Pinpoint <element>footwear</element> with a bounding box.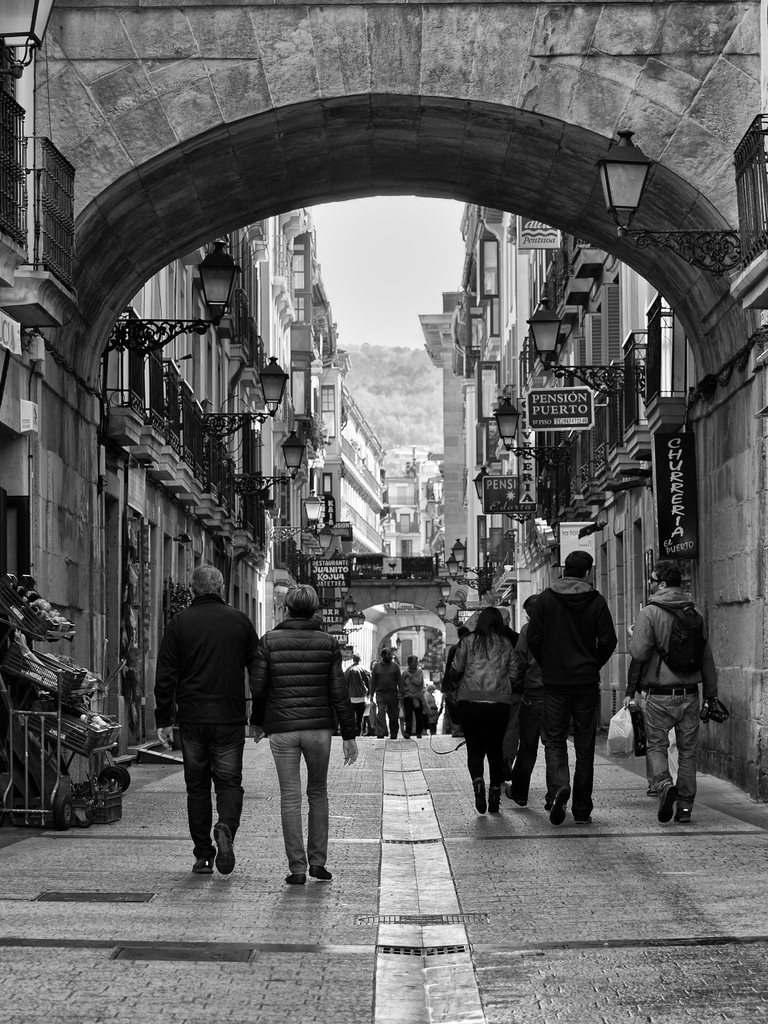
x1=675, y1=806, x2=692, y2=827.
